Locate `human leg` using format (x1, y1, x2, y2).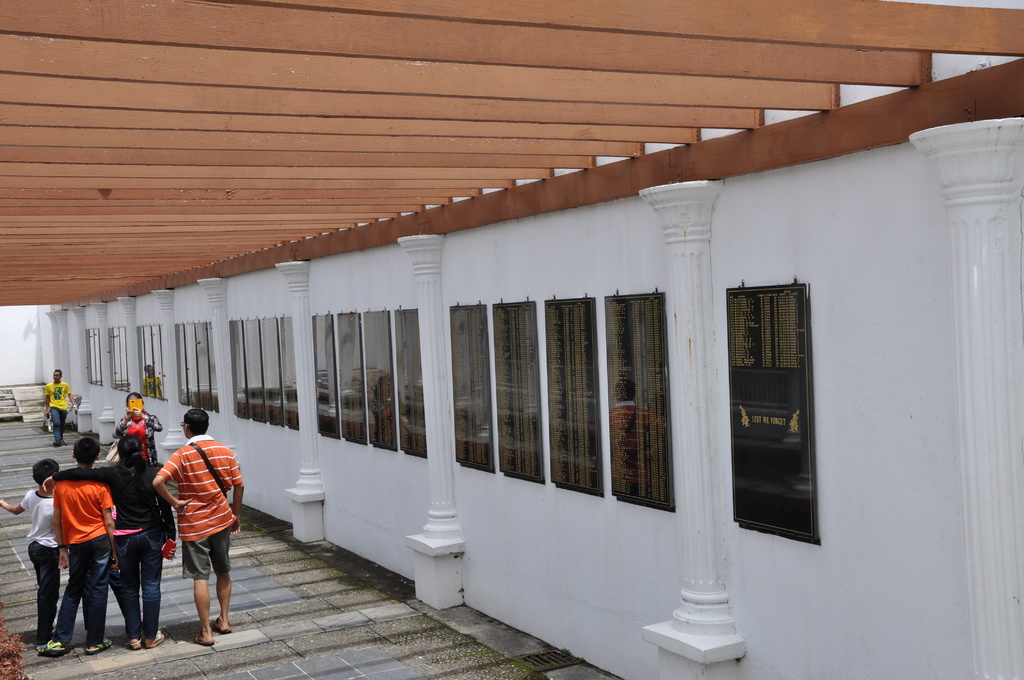
(35, 548, 83, 656).
